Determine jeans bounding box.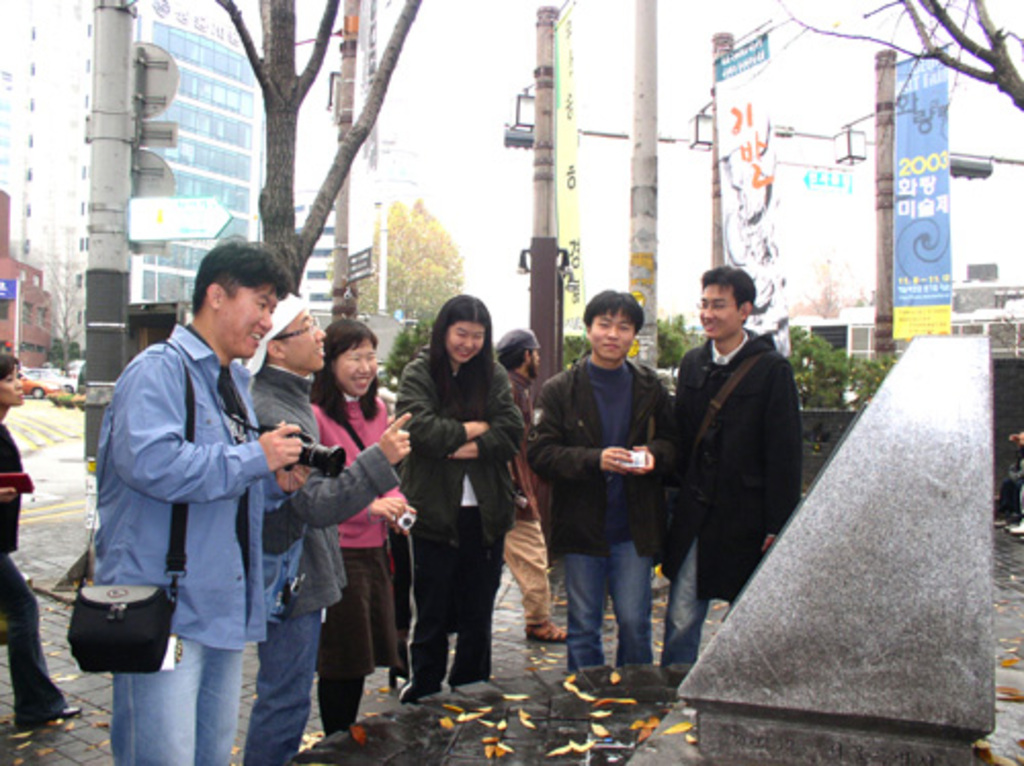
Determined: (561, 541, 657, 678).
